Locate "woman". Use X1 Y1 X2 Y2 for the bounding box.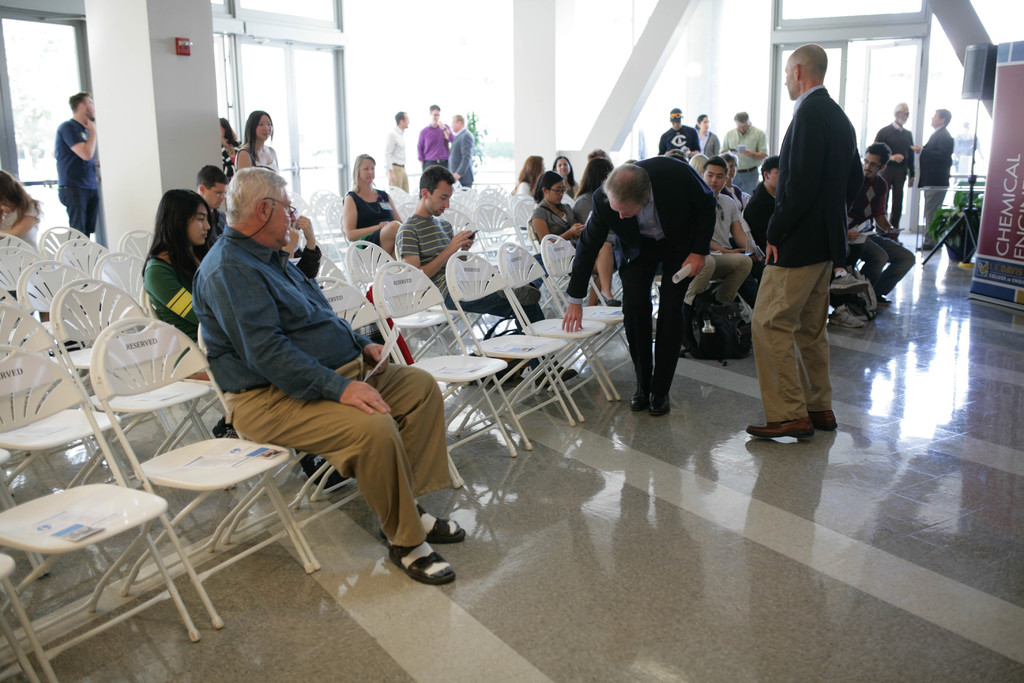
696 110 724 160.
